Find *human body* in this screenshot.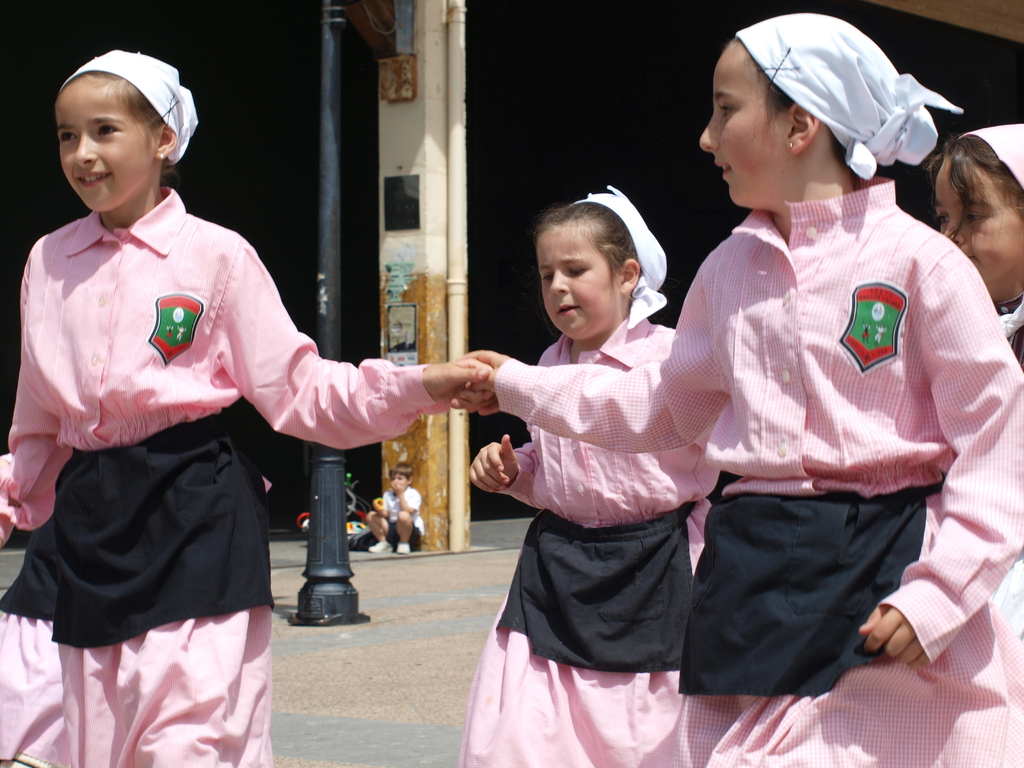
The bounding box for *human body* is <region>366, 458, 426, 553</region>.
